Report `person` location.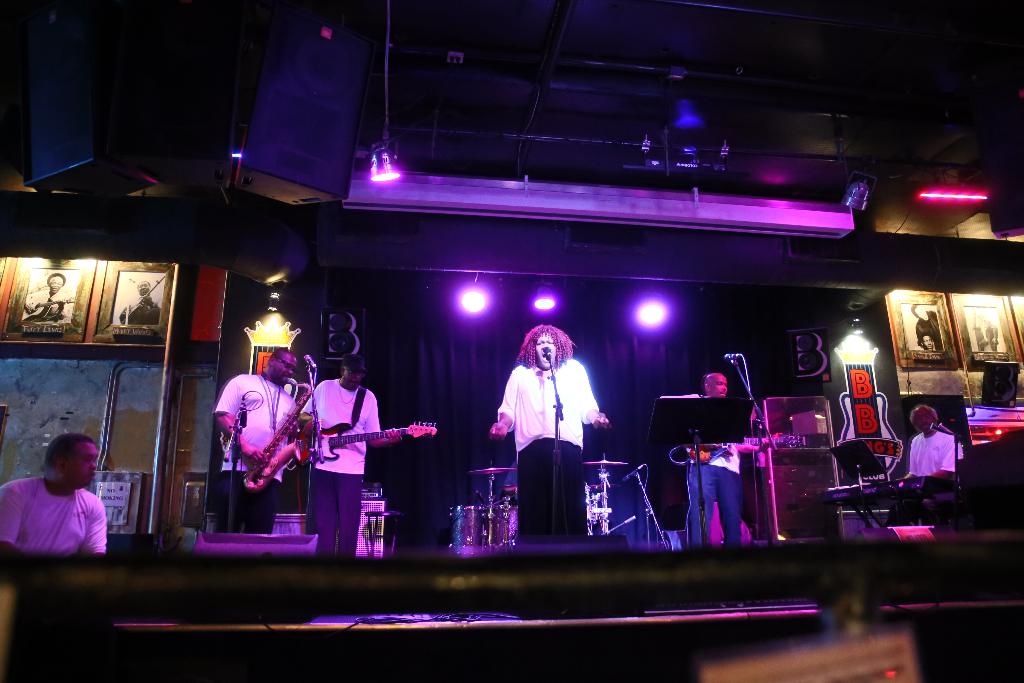
Report: (972,310,988,358).
